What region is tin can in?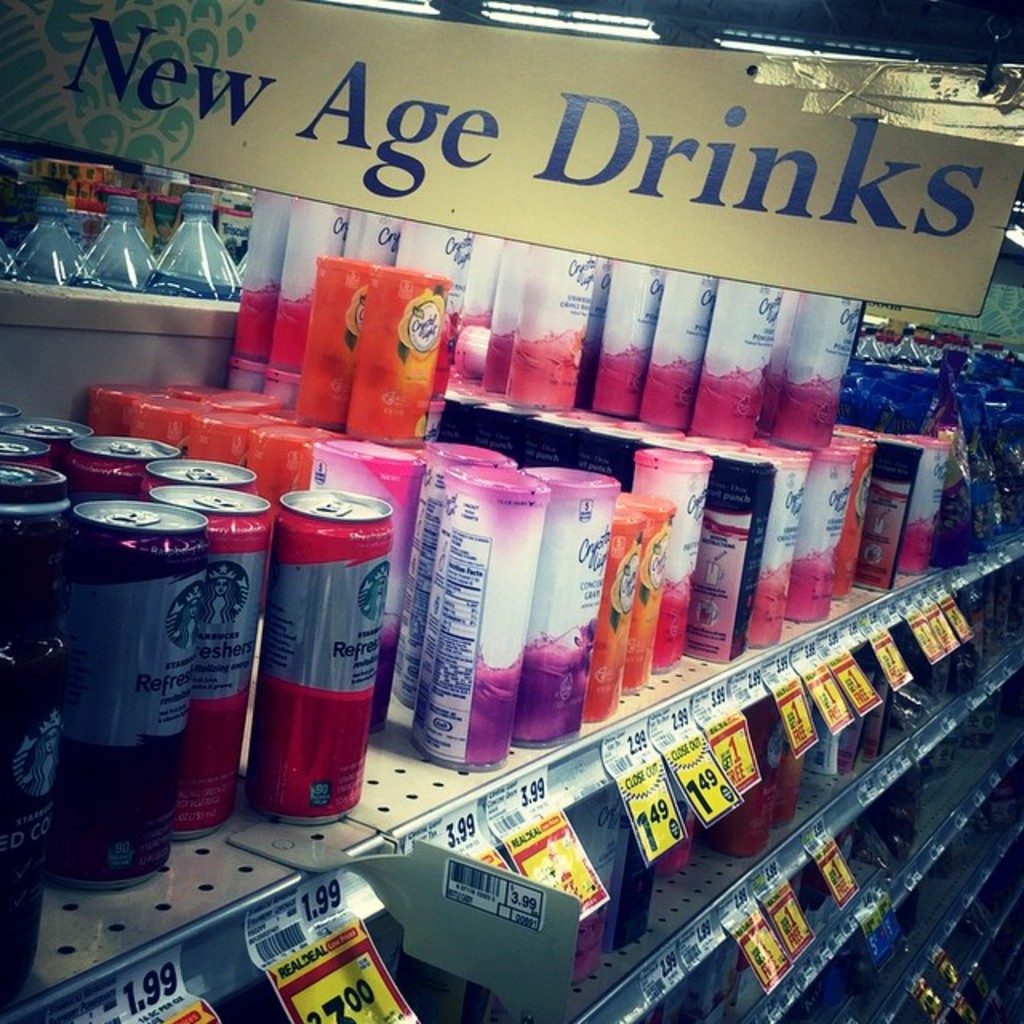
box(330, 206, 387, 363).
